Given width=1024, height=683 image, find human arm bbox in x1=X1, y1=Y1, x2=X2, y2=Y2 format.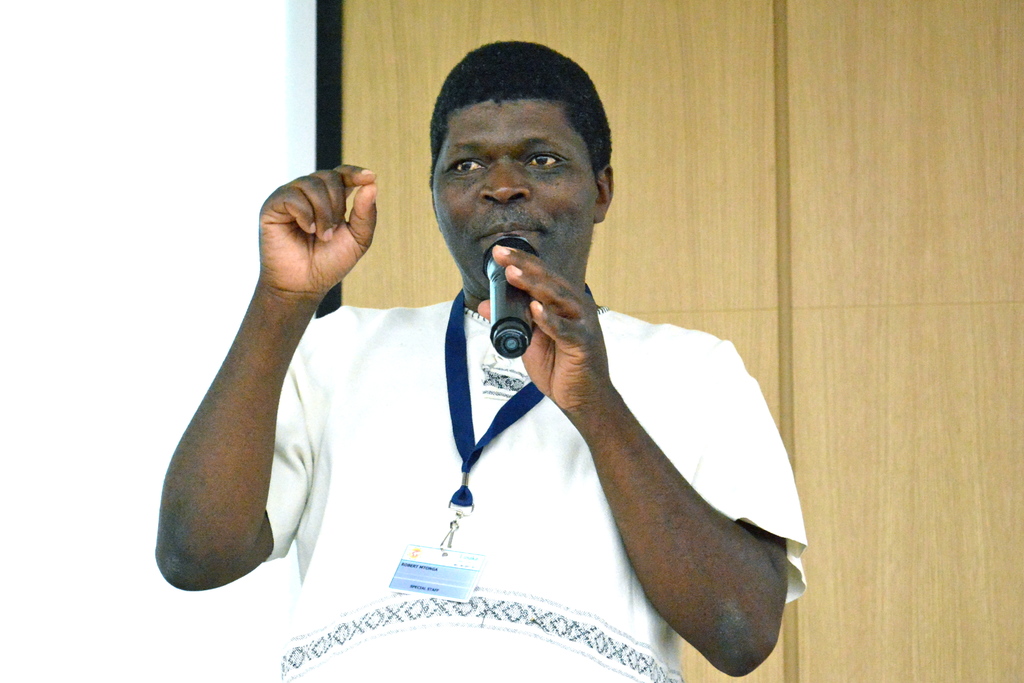
x1=151, y1=164, x2=374, y2=580.
